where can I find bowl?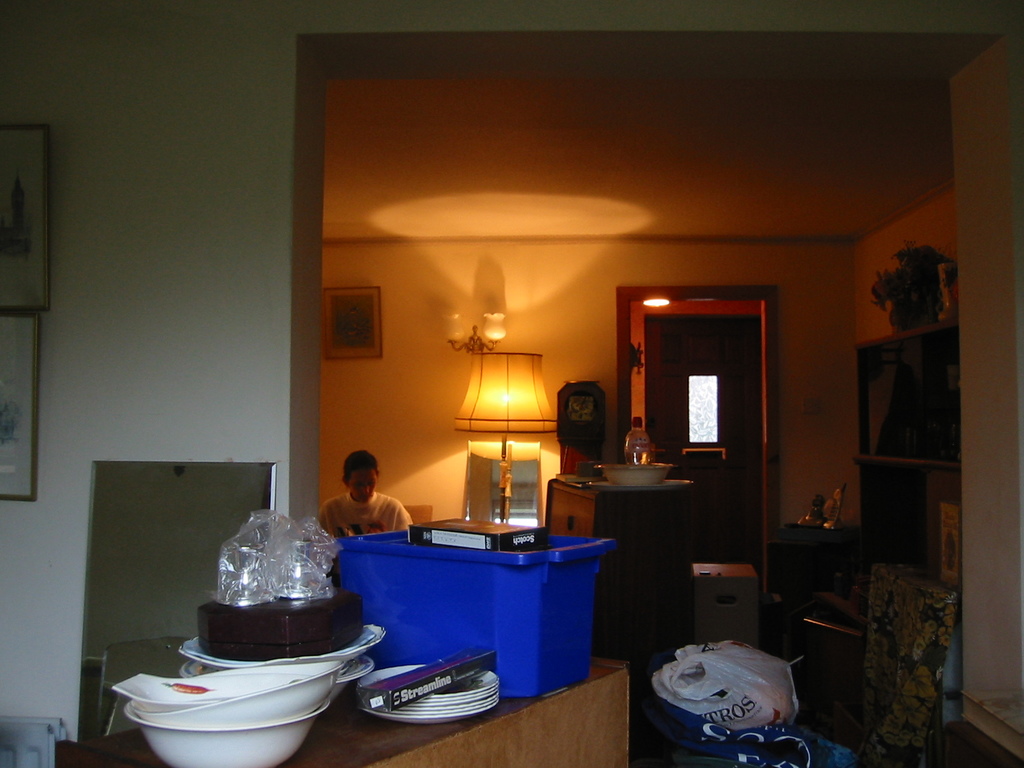
You can find it at {"left": 140, "top": 660, "right": 339, "bottom": 729}.
